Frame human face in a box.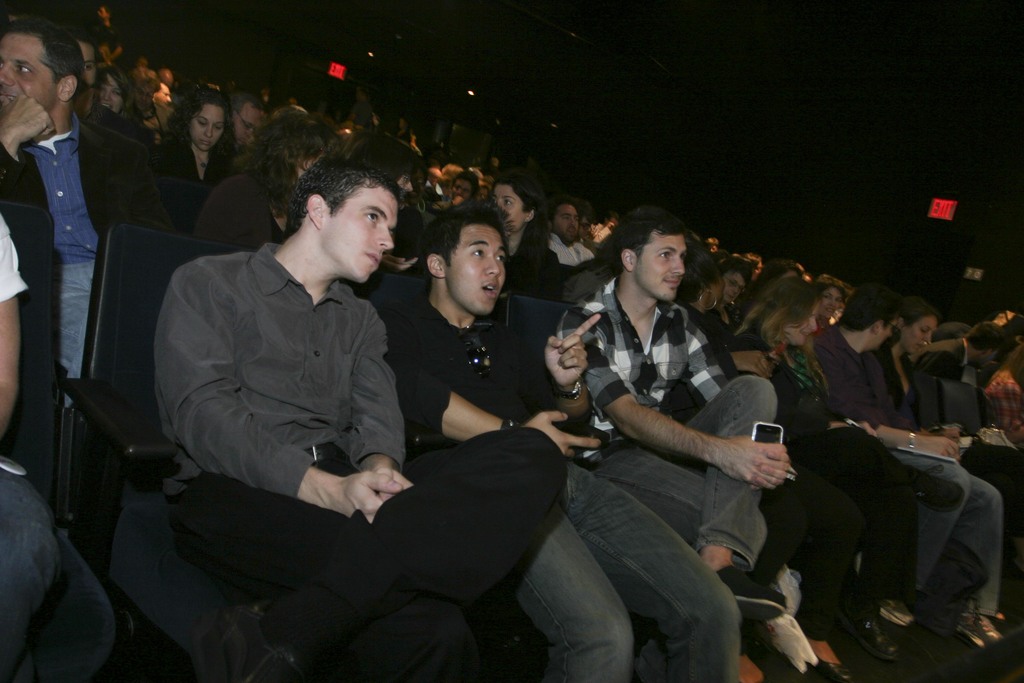
l=719, t=268, r=745, b=305.
